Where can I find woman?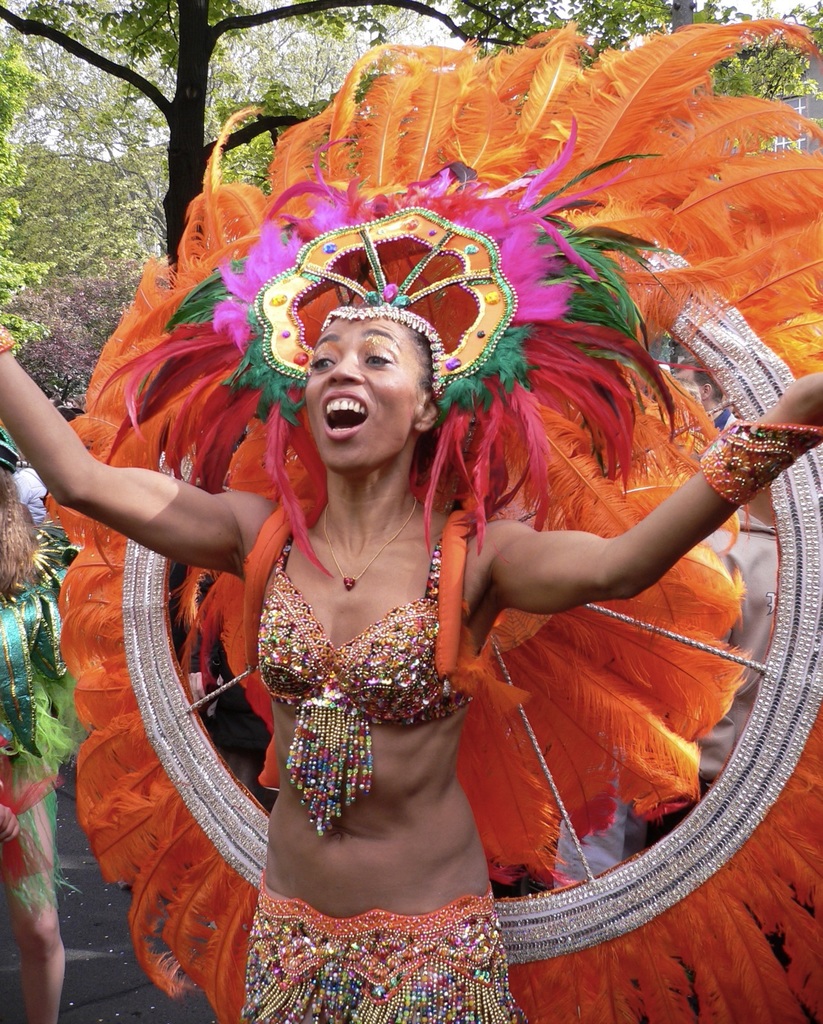
You can find it at <box>0,26,822,1023</box>.
